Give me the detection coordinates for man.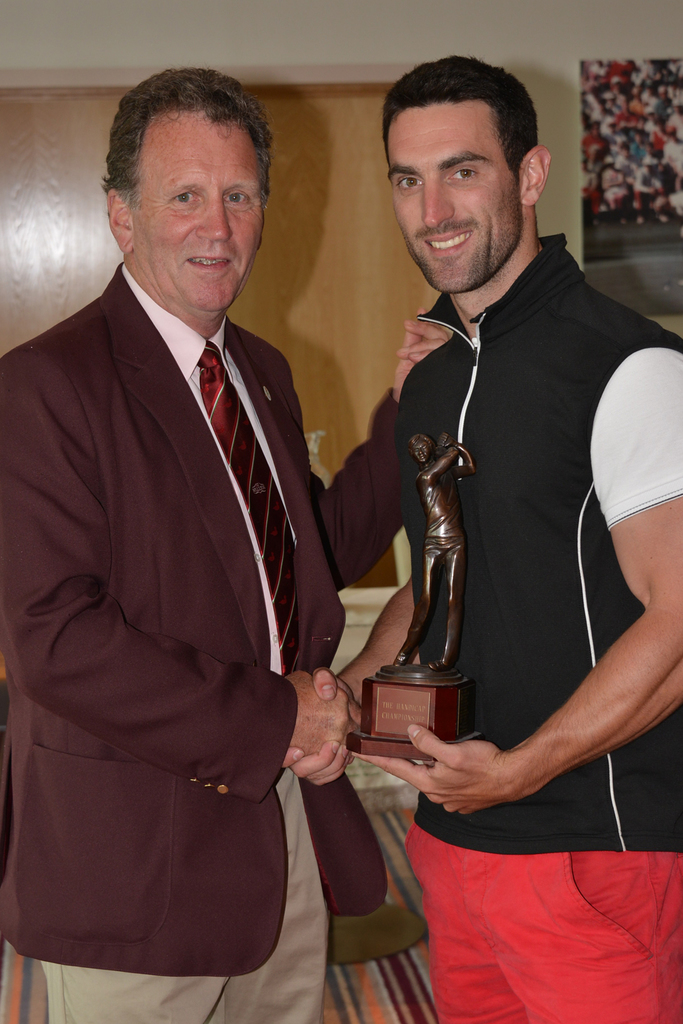
14,48,416,986.
